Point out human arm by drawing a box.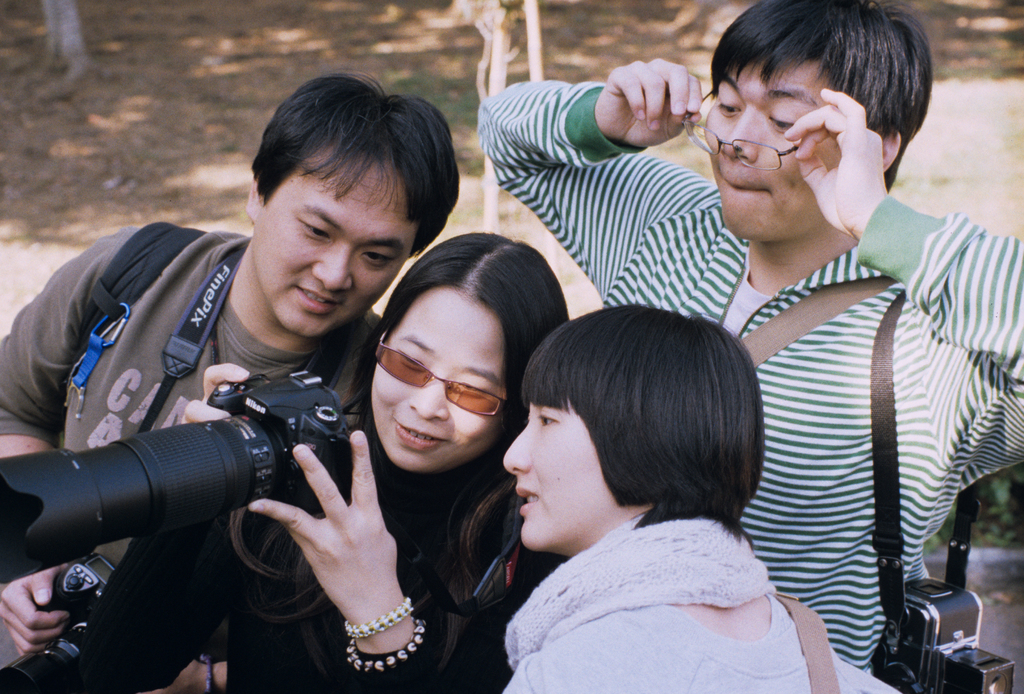
(235, 403, 432, 691).
